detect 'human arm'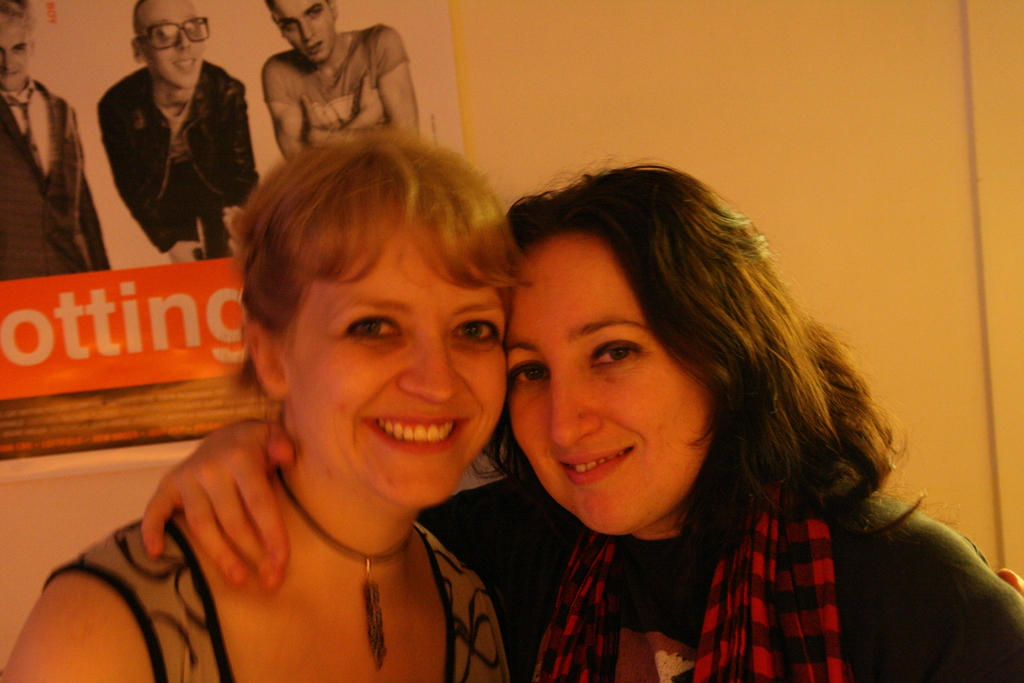
box=[300, 26, 424, 148]
